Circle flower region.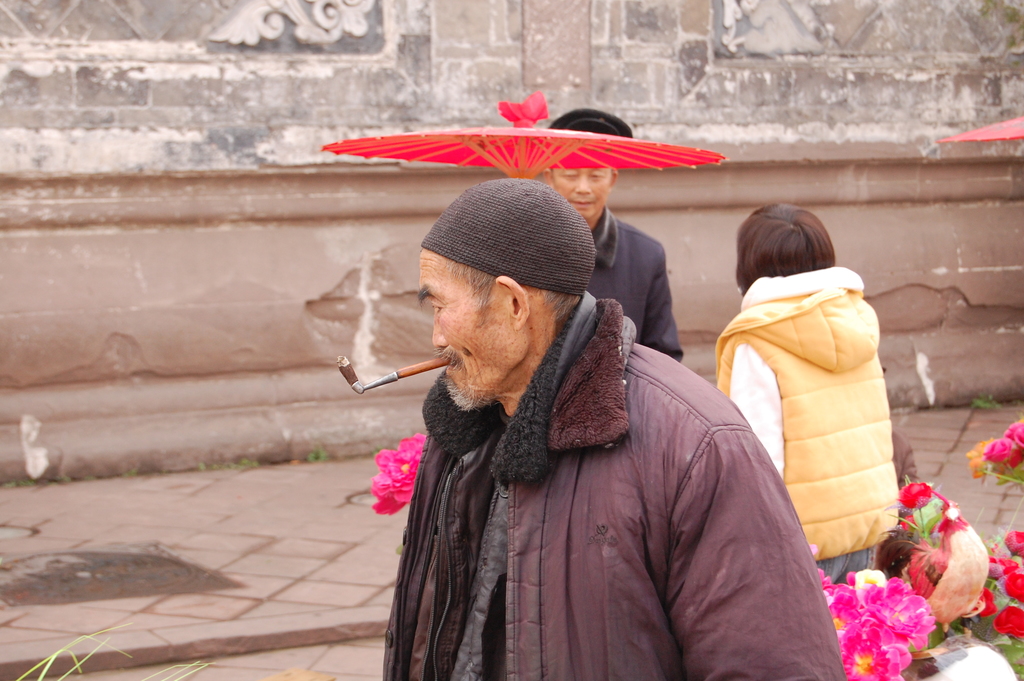
Region: crop(902, 516, 918, 534).
